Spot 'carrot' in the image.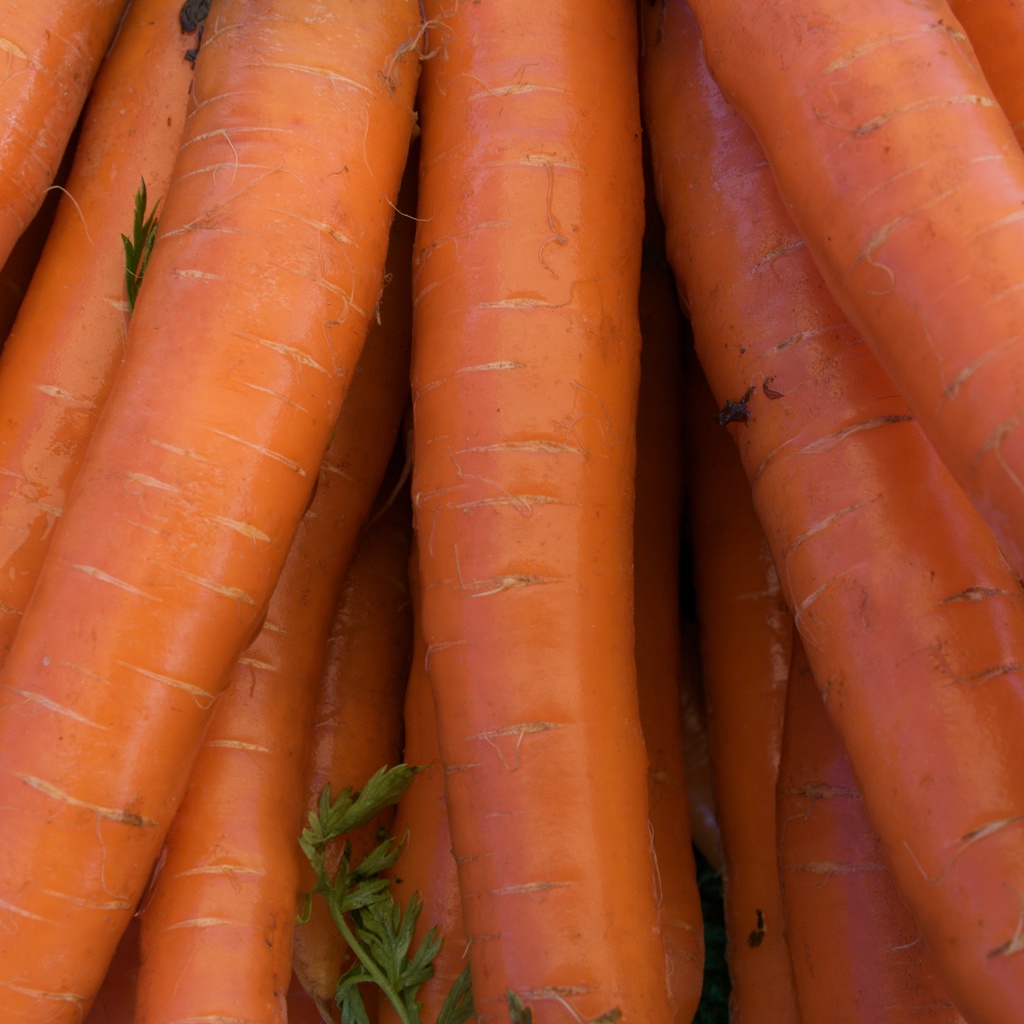
'carrot' found at Rect(426, 0, 637, 1023).
